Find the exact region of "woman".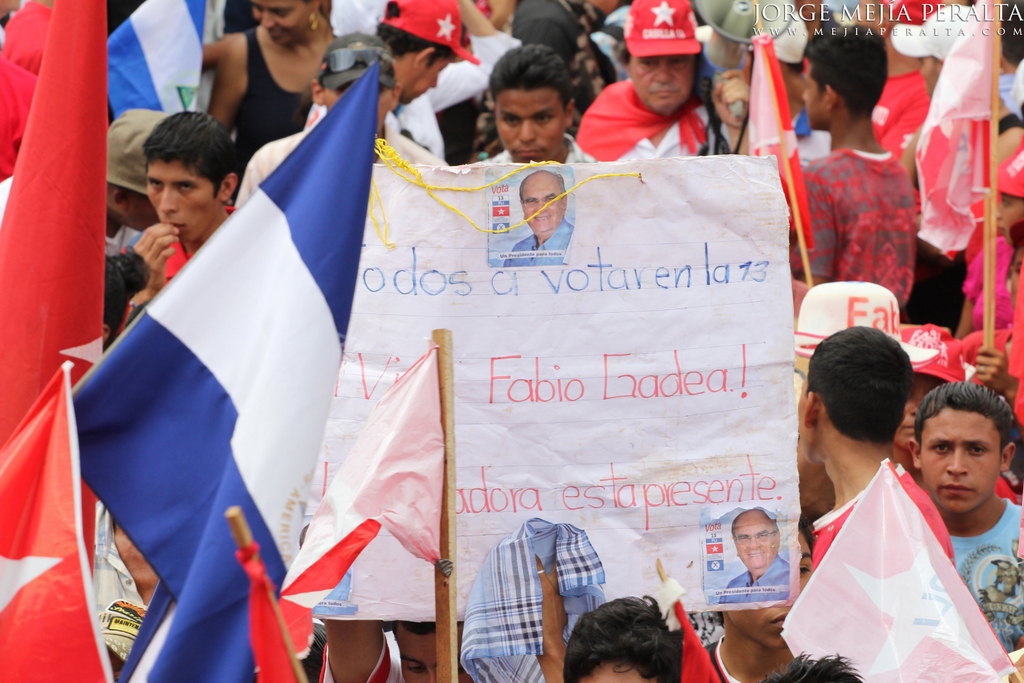
Exact region: Rect(874, 322, 1023, 515).
